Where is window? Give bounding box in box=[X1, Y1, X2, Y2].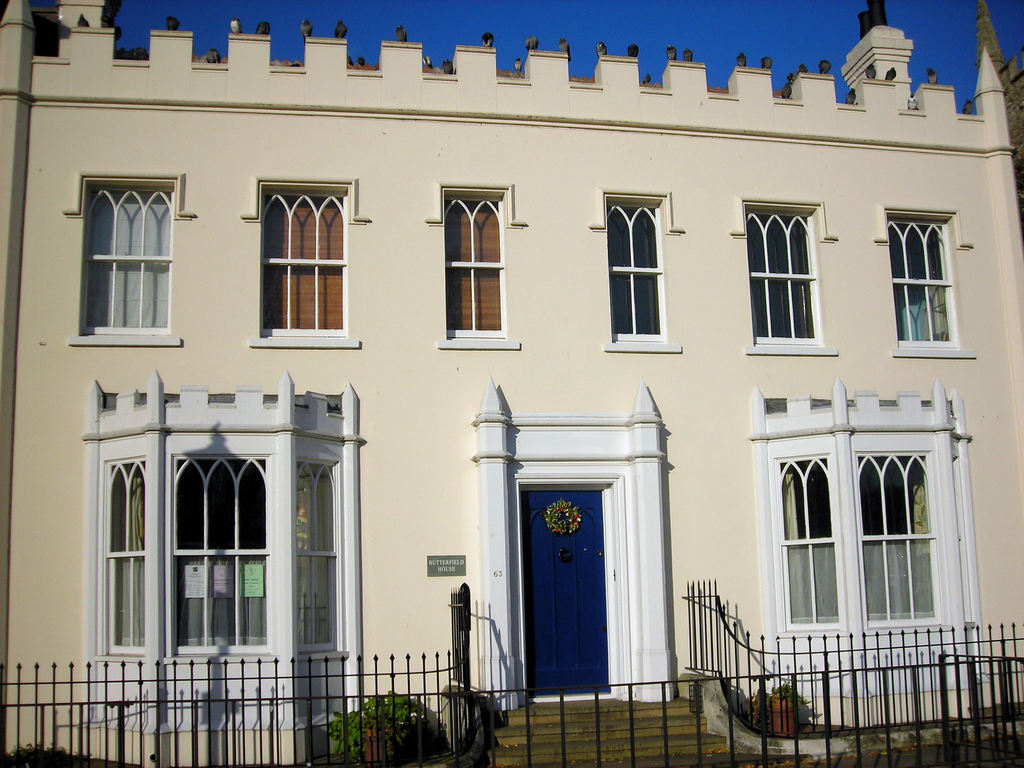
box=[255, 179, 349, 346].
